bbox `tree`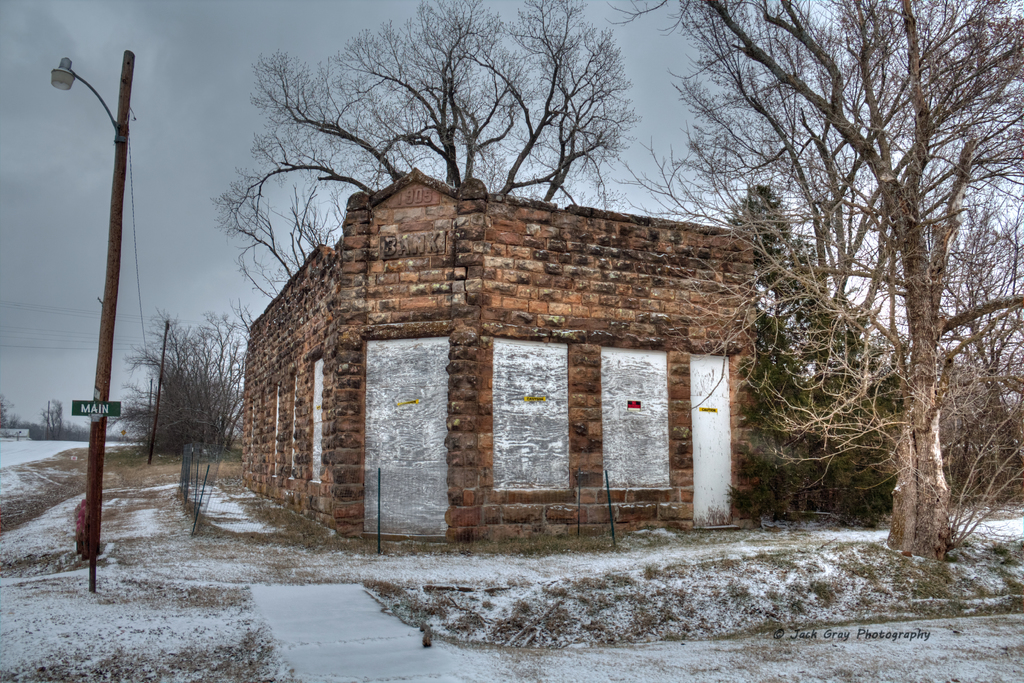
detection(212, 0, 639, 303)
